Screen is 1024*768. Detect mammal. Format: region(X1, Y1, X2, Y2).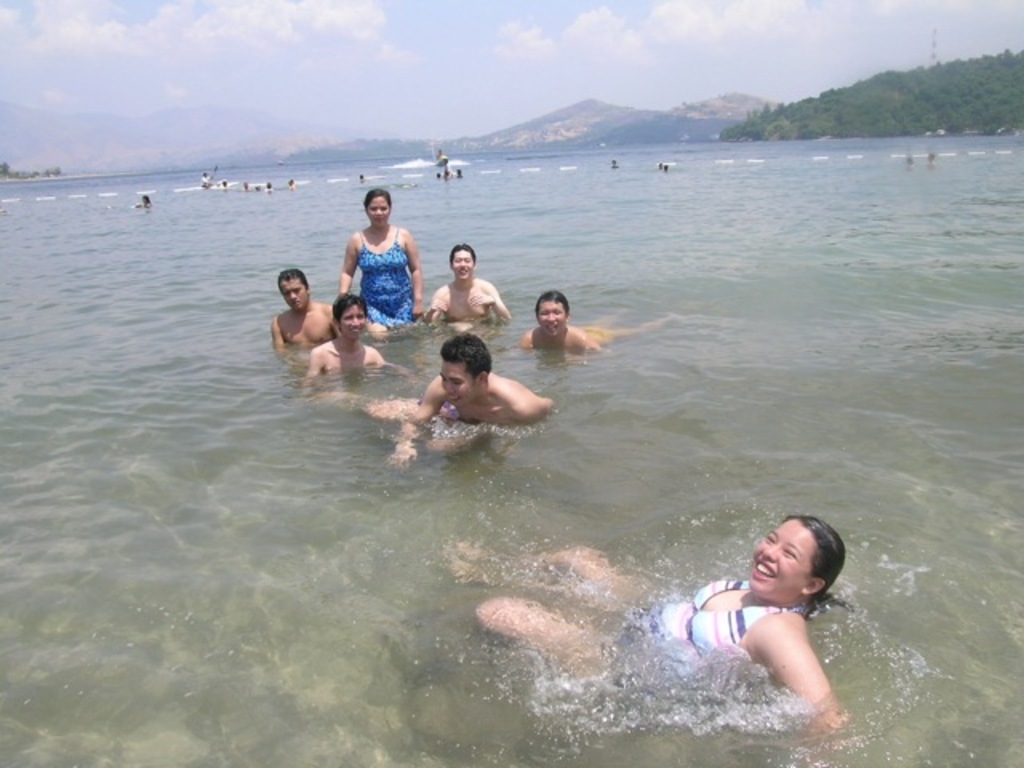
region(523, 302, 691, 355).
